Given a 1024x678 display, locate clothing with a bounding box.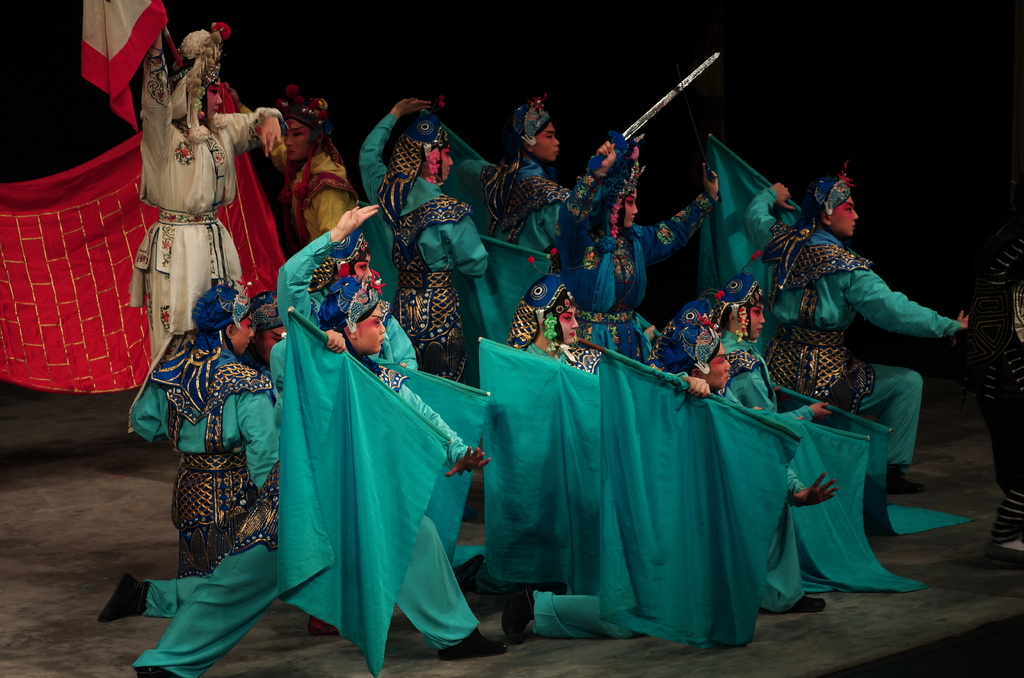
Located: 118:20:963:677.
